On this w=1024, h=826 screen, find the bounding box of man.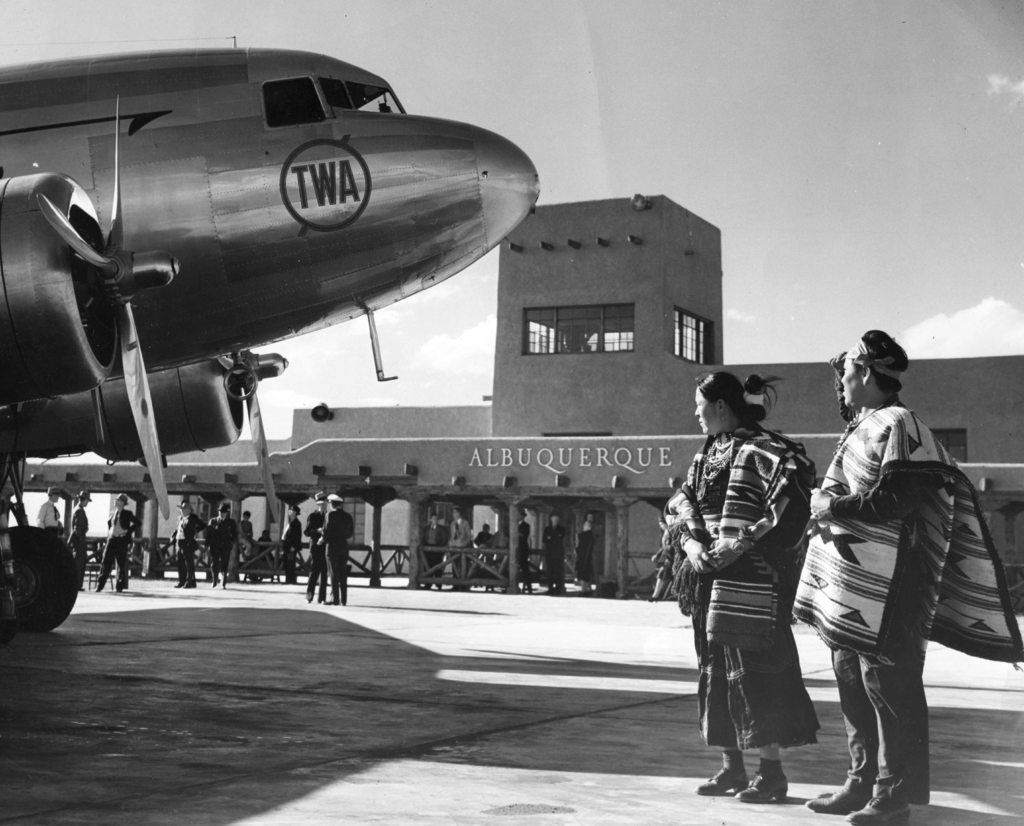
Bounding box: 171:502:208:588.
